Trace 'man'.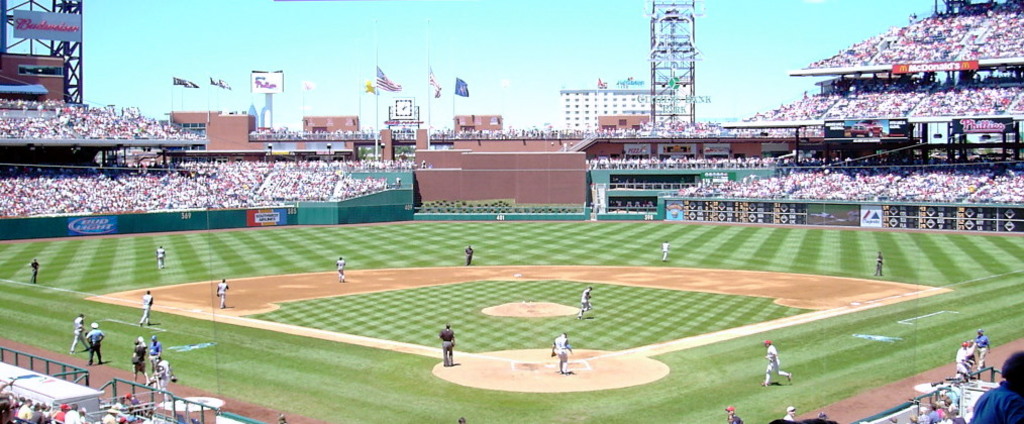
Traced to (x1=436, y1=319, x2=456, y2=366).
